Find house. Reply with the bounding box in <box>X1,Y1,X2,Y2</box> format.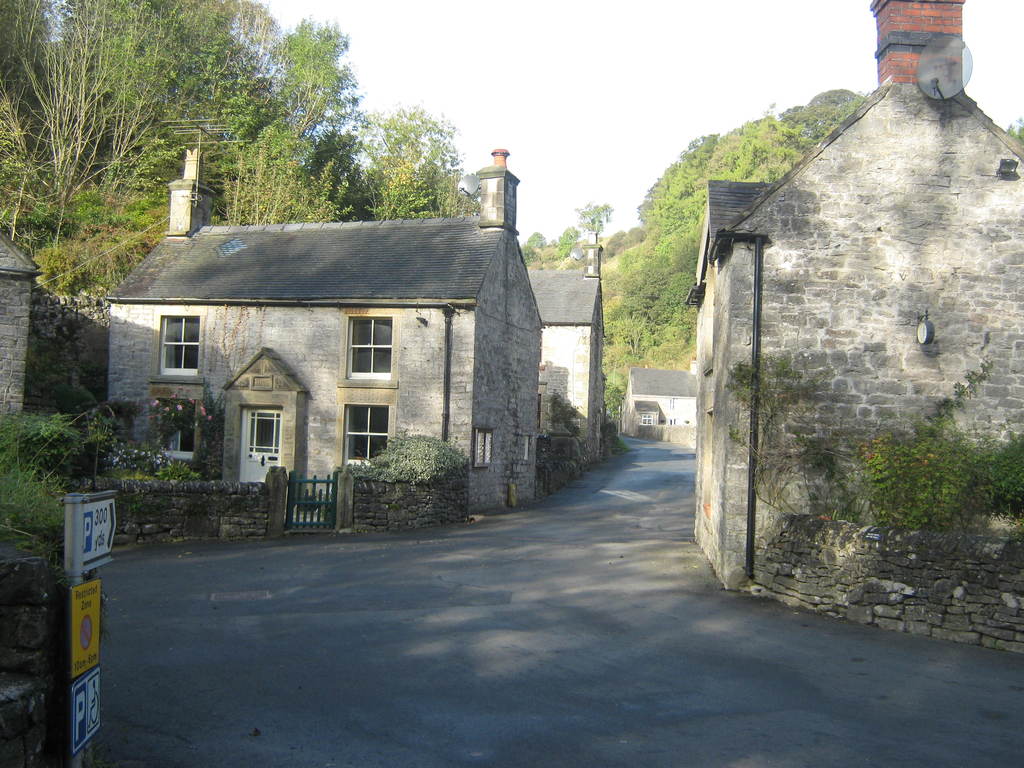
<box>620,358,703,445</box>.
